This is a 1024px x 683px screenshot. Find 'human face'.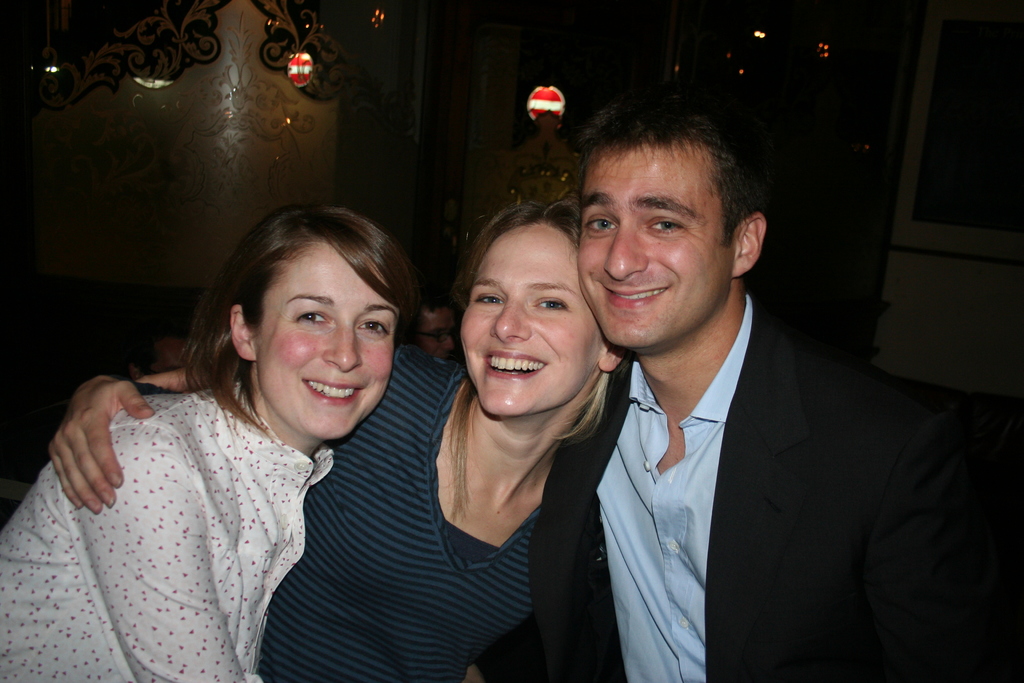
Bounding box: bbox=(464, 222, 600, 418).
